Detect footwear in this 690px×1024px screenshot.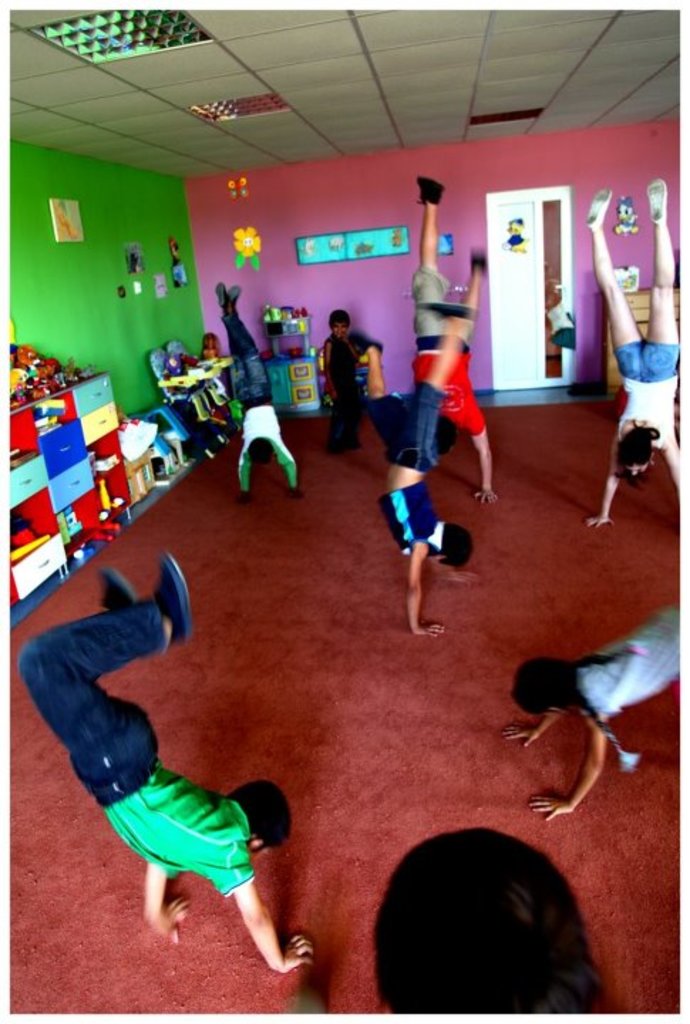
Detection: region(154, 542, 196, 643).
